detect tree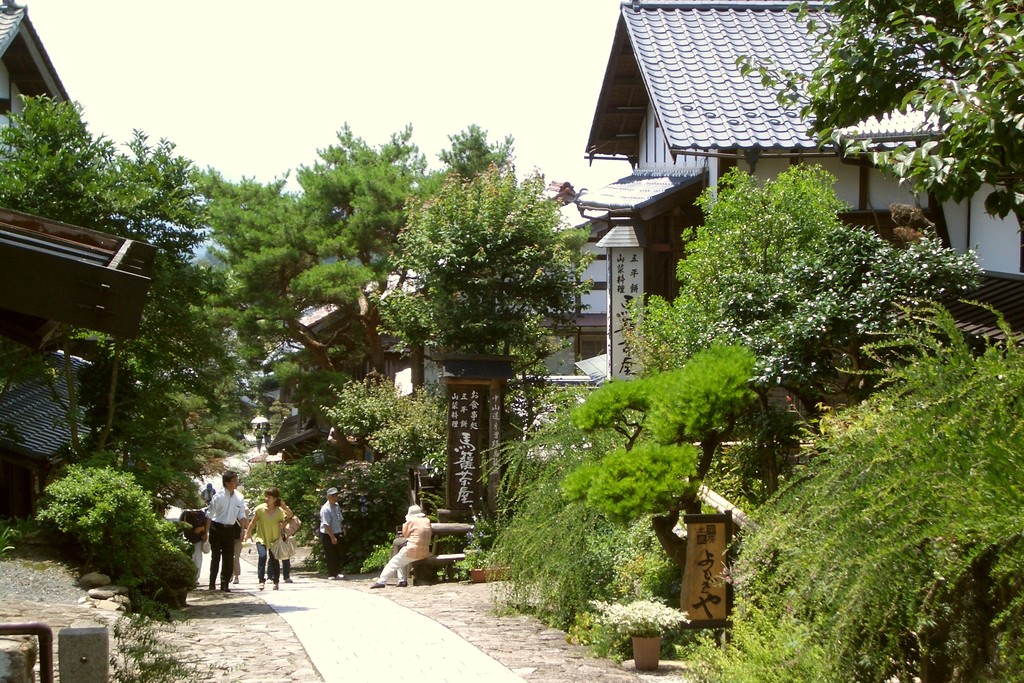
[left=428, top=120, right=523, bottom=172]
